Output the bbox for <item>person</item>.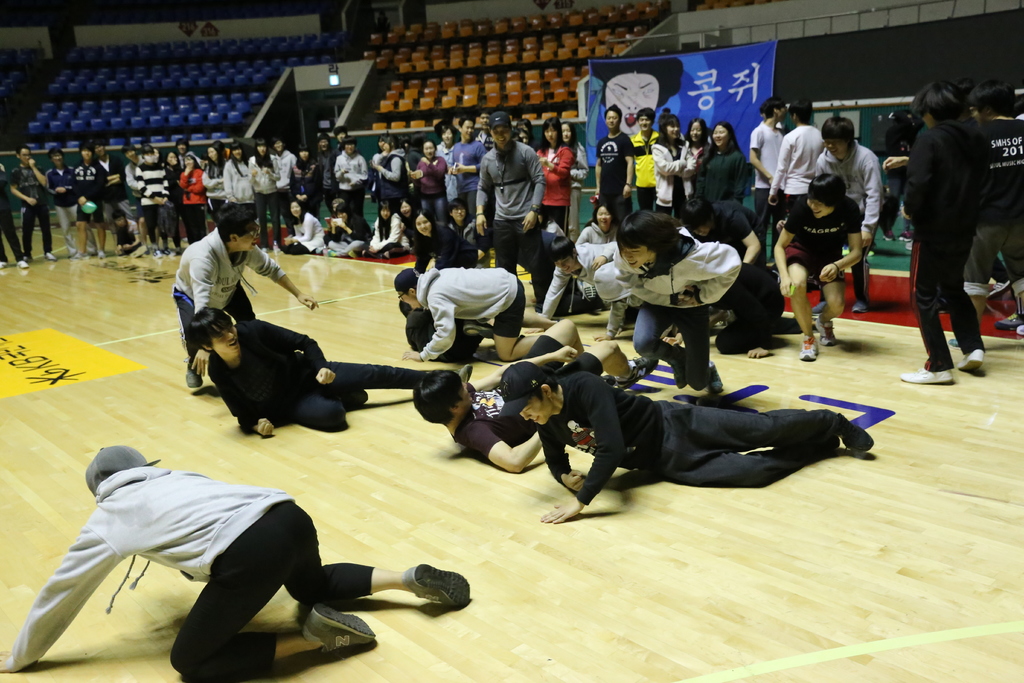
391/198/419/256.
